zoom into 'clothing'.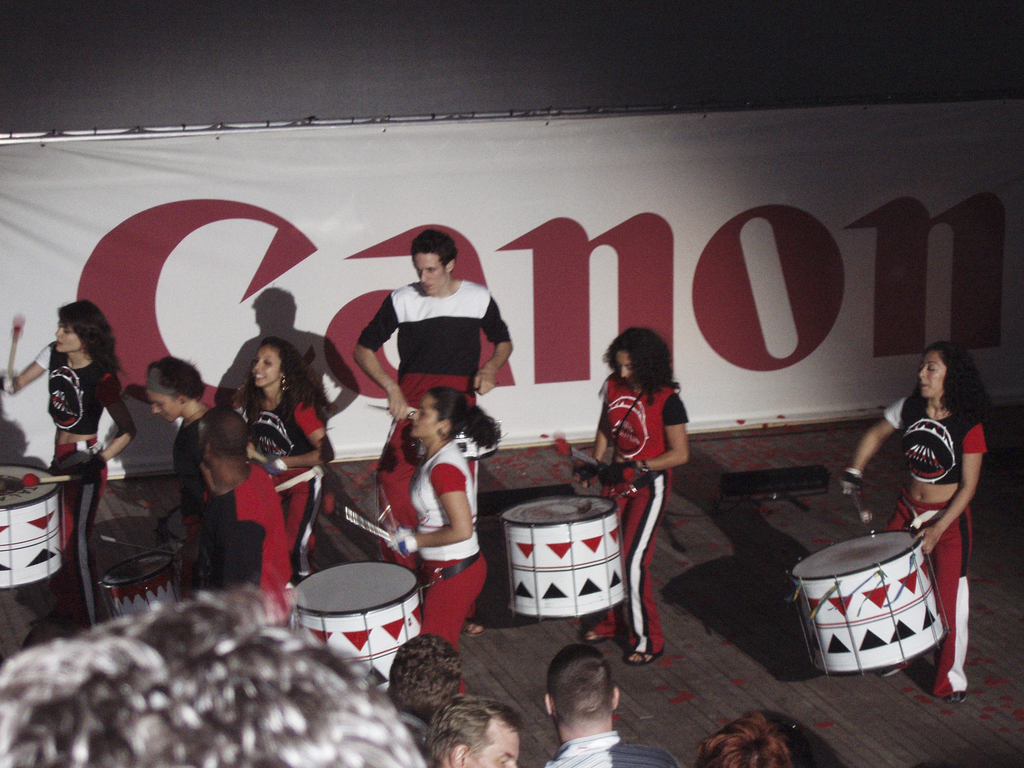
Zoom target: 545 728 686 767.
